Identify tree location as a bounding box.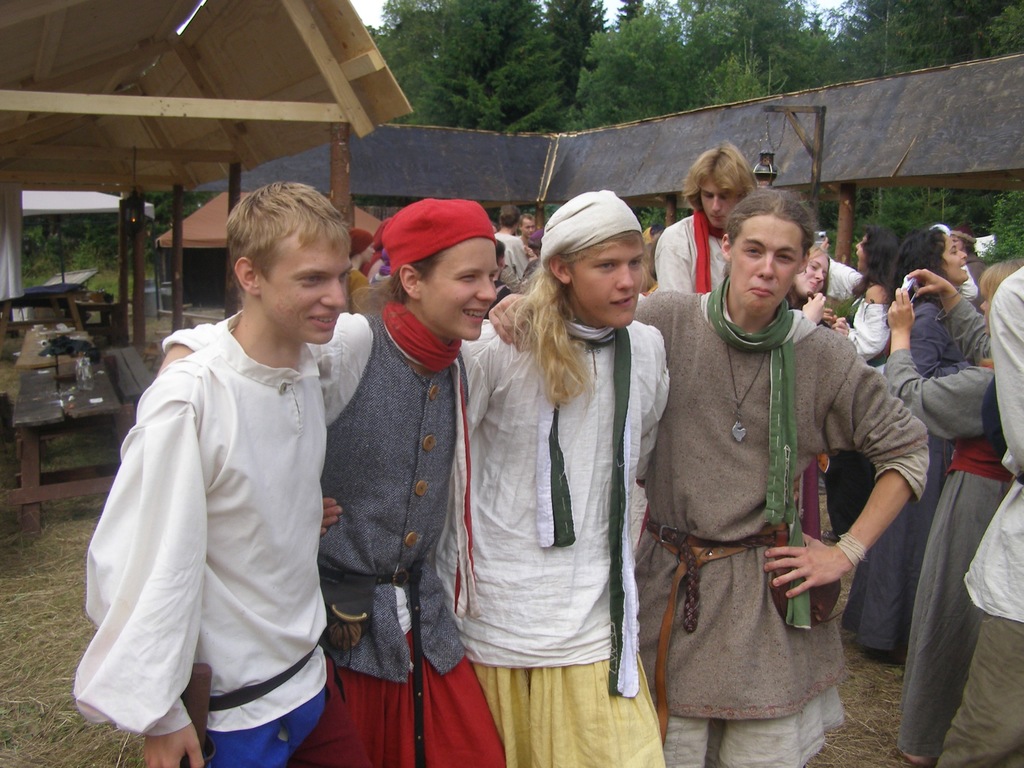
357:0:455:129.
